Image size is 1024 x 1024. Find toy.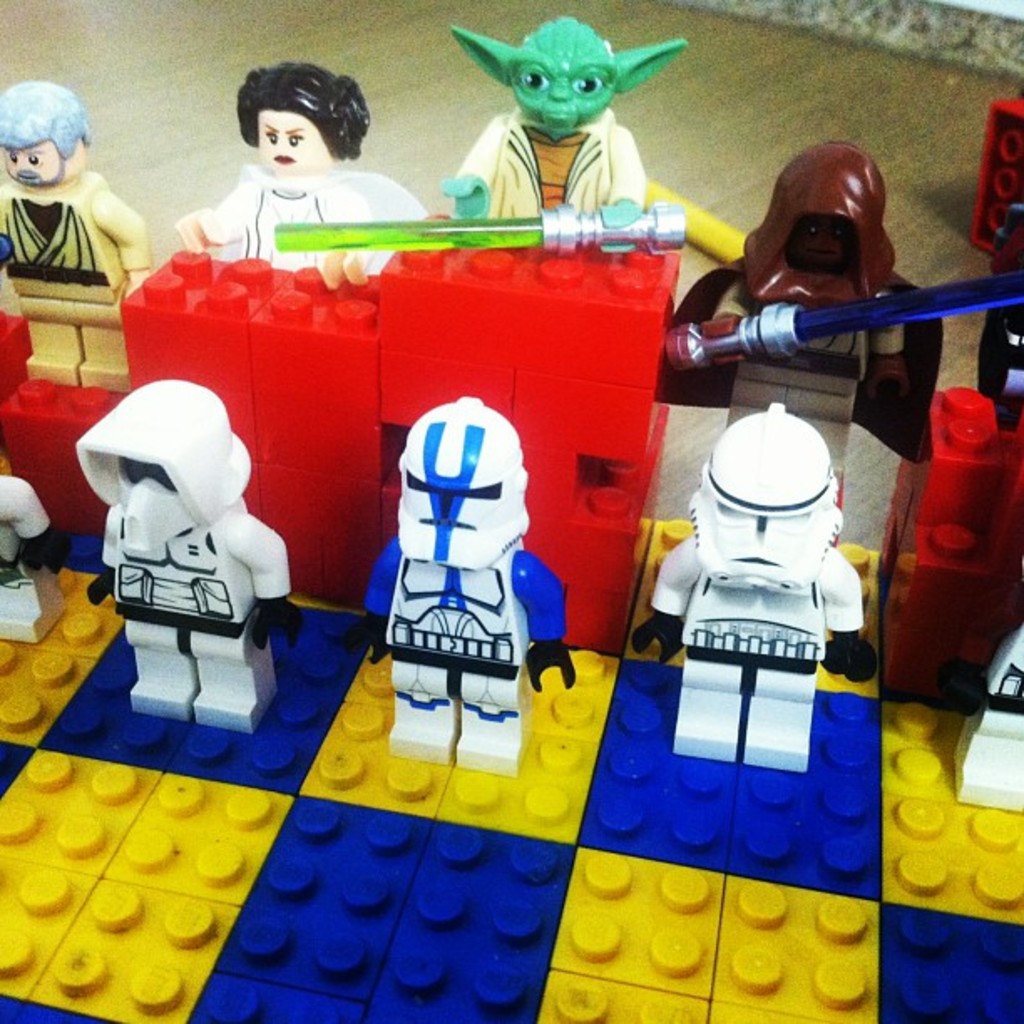
x1=648 y1=139 x2=957 y2=525.
